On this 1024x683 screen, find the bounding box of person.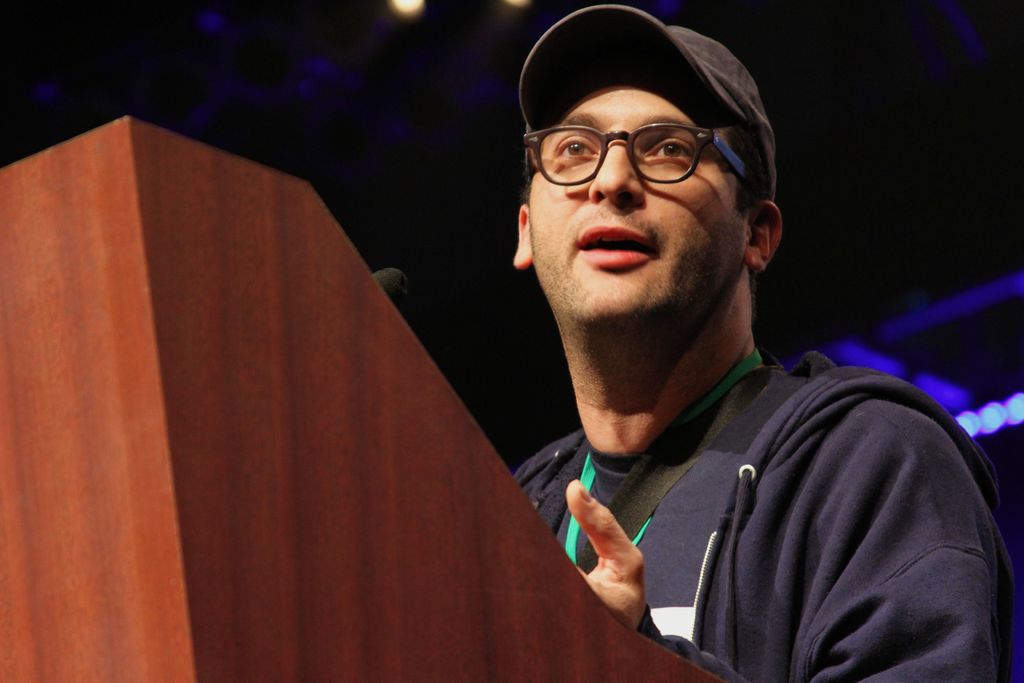
Bounding box: {"x1": 514, "y1": 3, "x2": 1016, "y2": 682}.
